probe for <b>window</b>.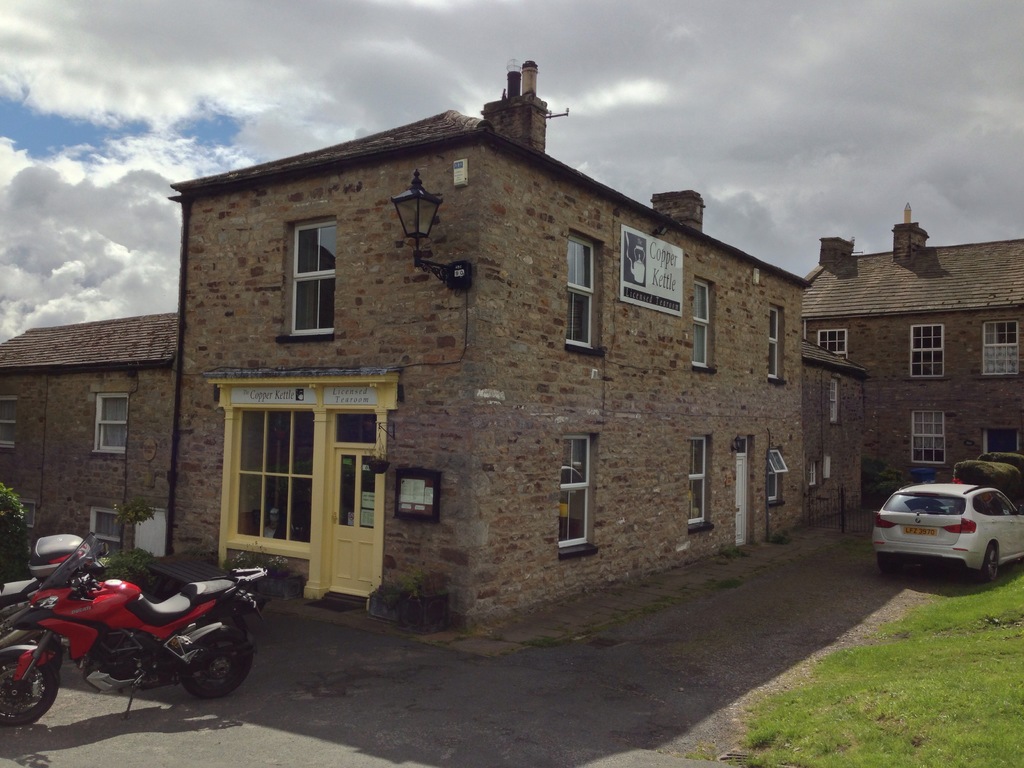
Probe result: 89,516,122,557.
